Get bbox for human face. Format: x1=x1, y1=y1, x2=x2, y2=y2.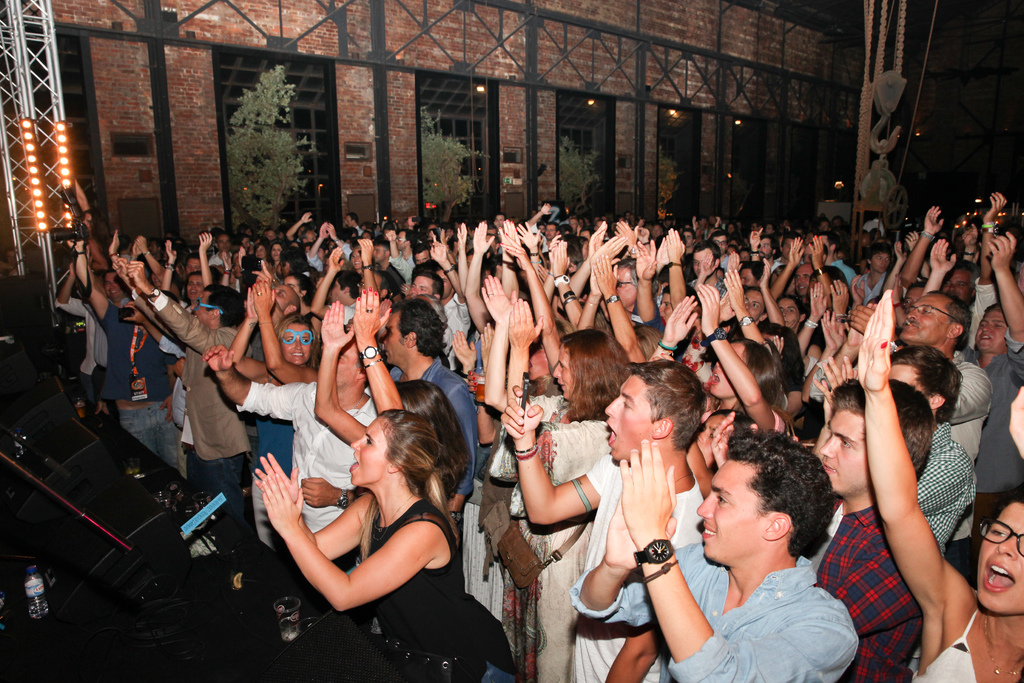
x1=975, y1=503, x2=1023, y2=613.
